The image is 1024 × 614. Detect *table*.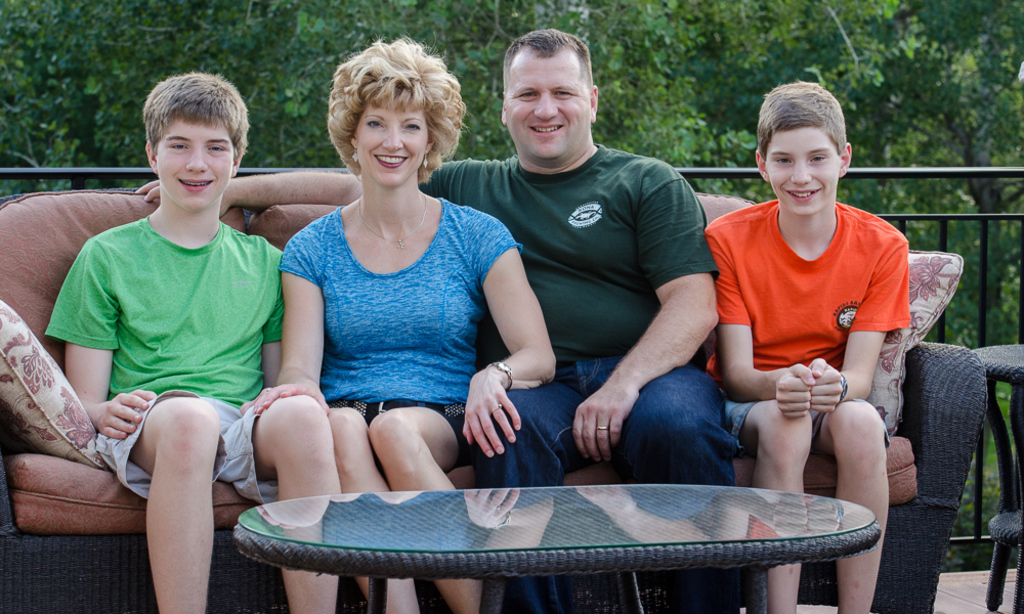
Detection: locate(970, 346, 1023, 613).
